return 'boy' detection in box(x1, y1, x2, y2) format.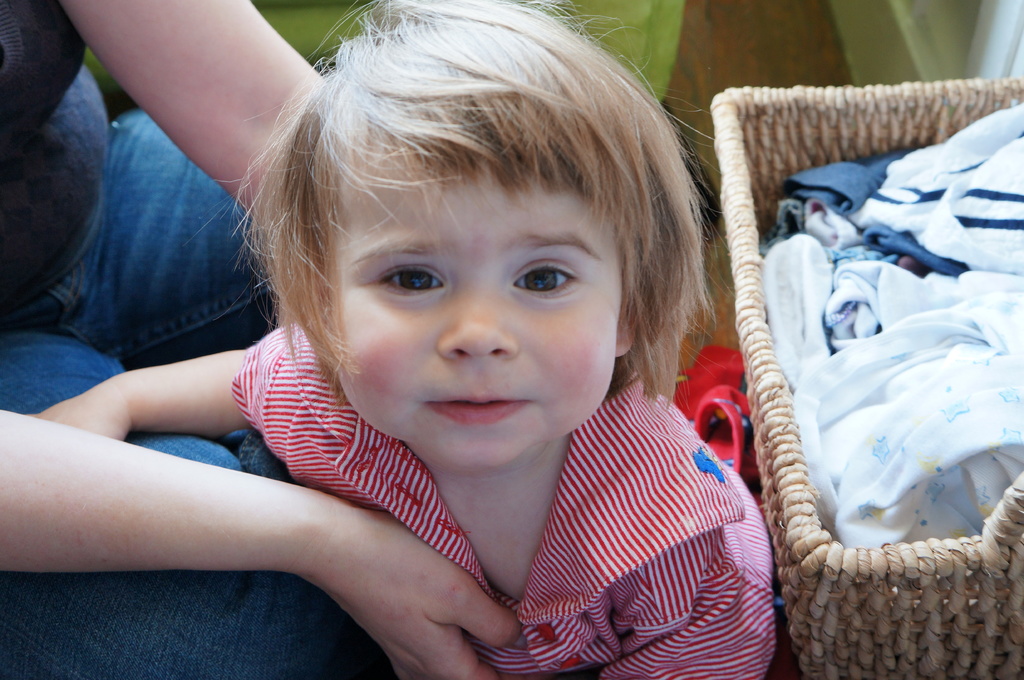
box(24, 0, 783, 679).
